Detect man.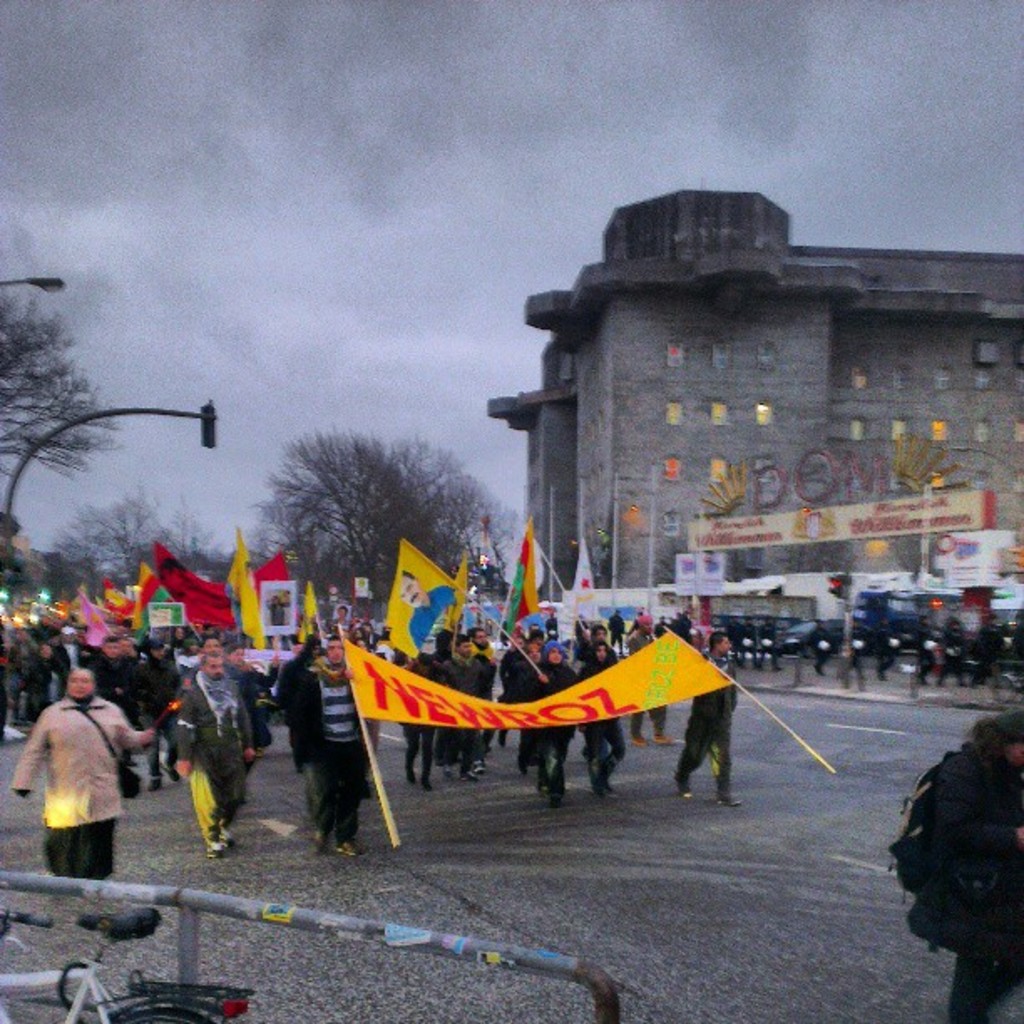
Detected at box=[433, 631, 489, 776].
